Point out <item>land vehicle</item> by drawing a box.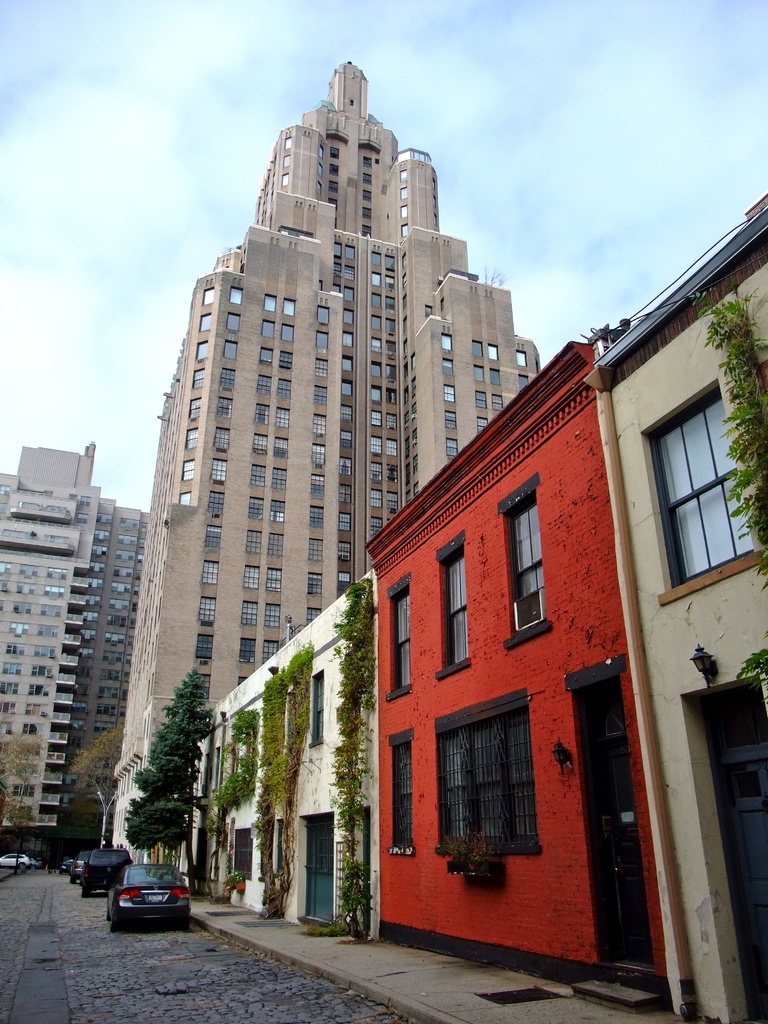
bbox(103, 863, 194, 937).
